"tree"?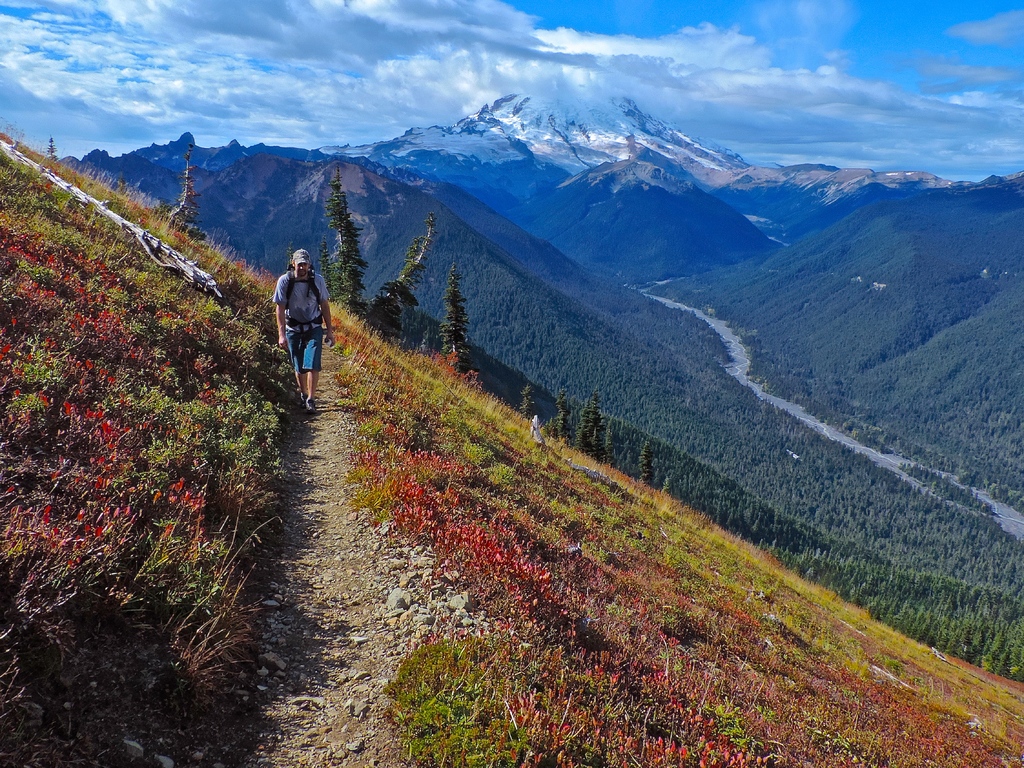
x1=574 y1=386 x2=605 y2=458
